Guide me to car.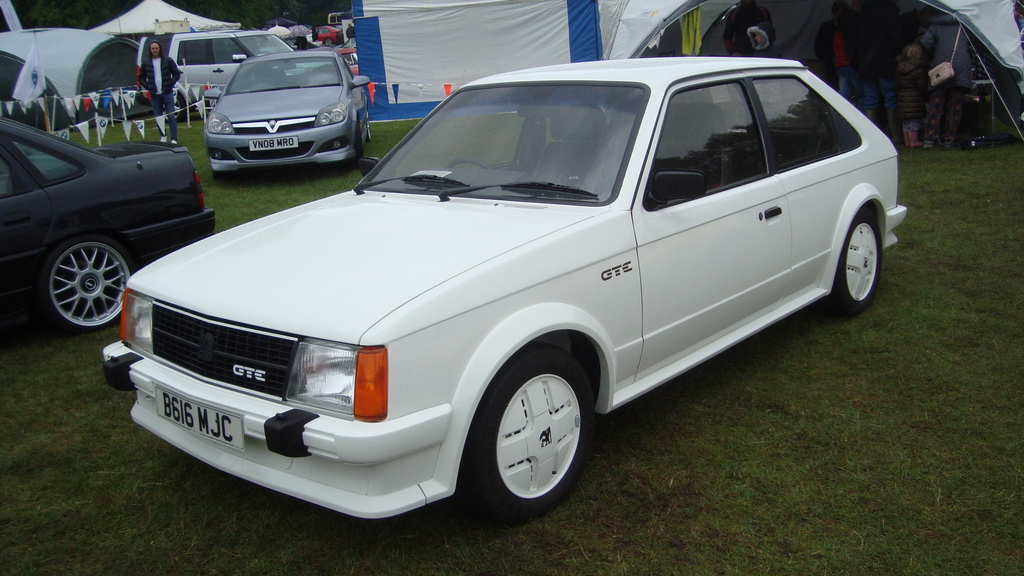
Guidance: <region>201, 41, 373, 177</region>.
